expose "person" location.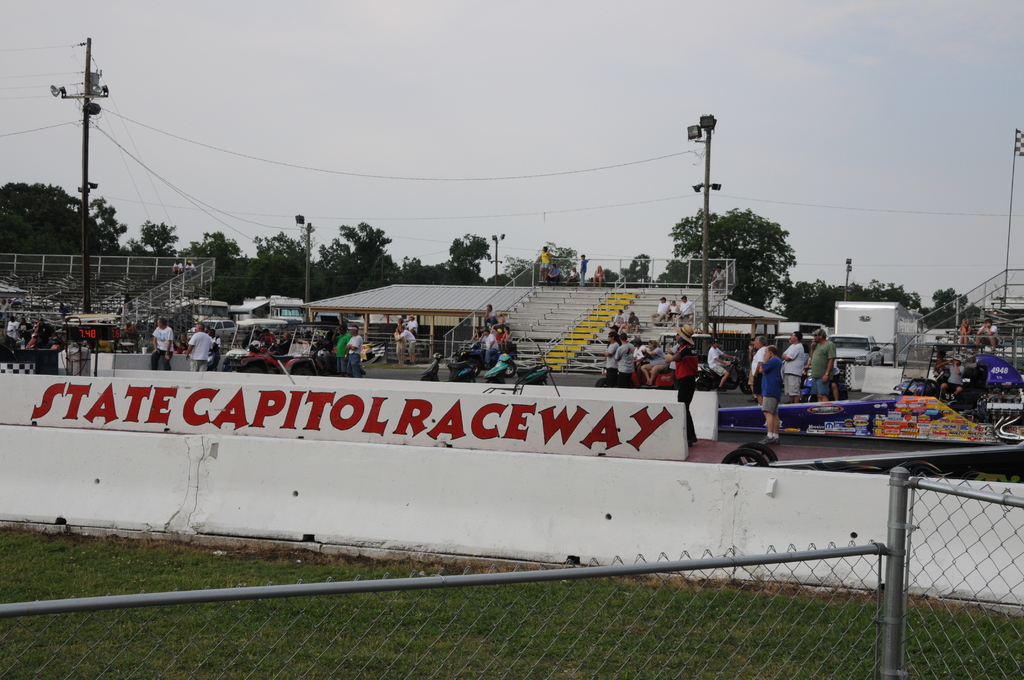
Exposed at locate(2, 315, 19, 347).
